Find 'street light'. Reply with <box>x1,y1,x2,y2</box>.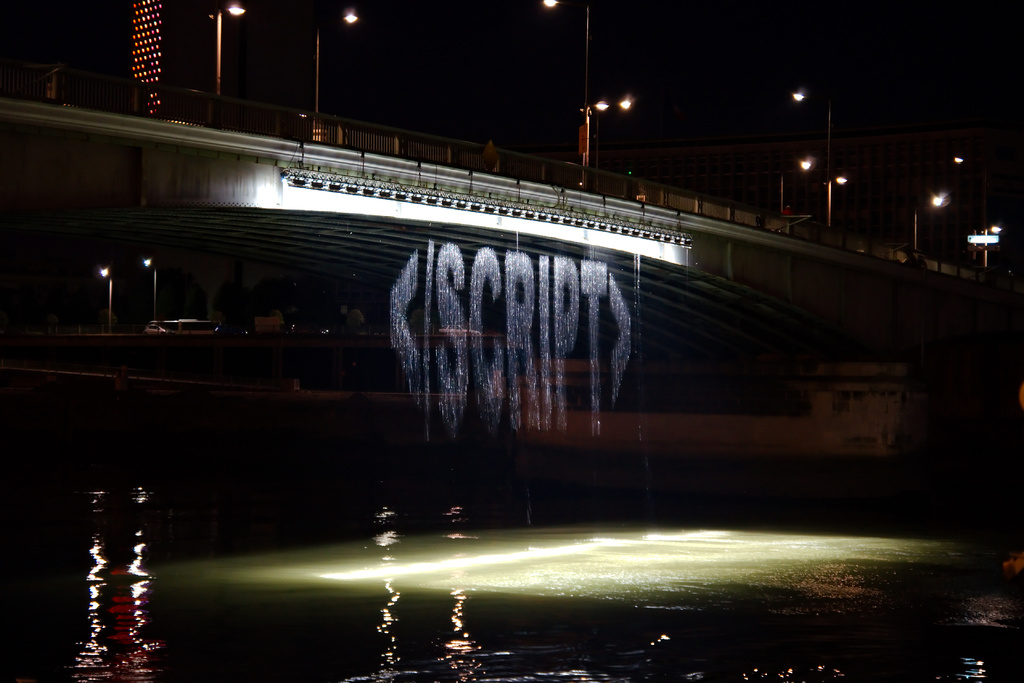
<box>312,8,356,111</box>.
